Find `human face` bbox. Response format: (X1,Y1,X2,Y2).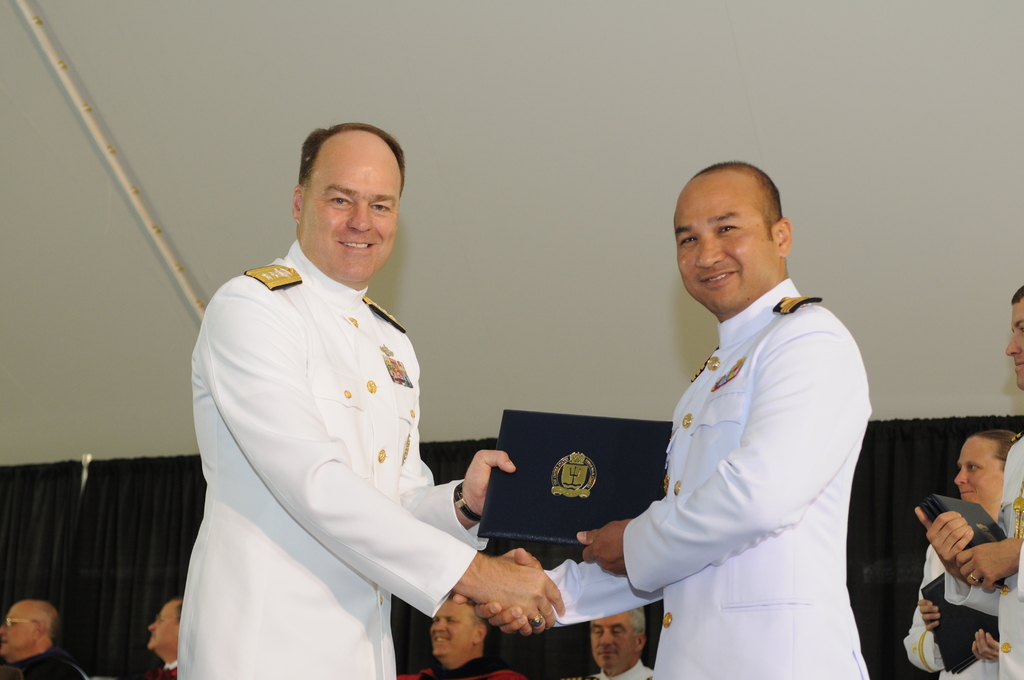
(593,611,641,665).
